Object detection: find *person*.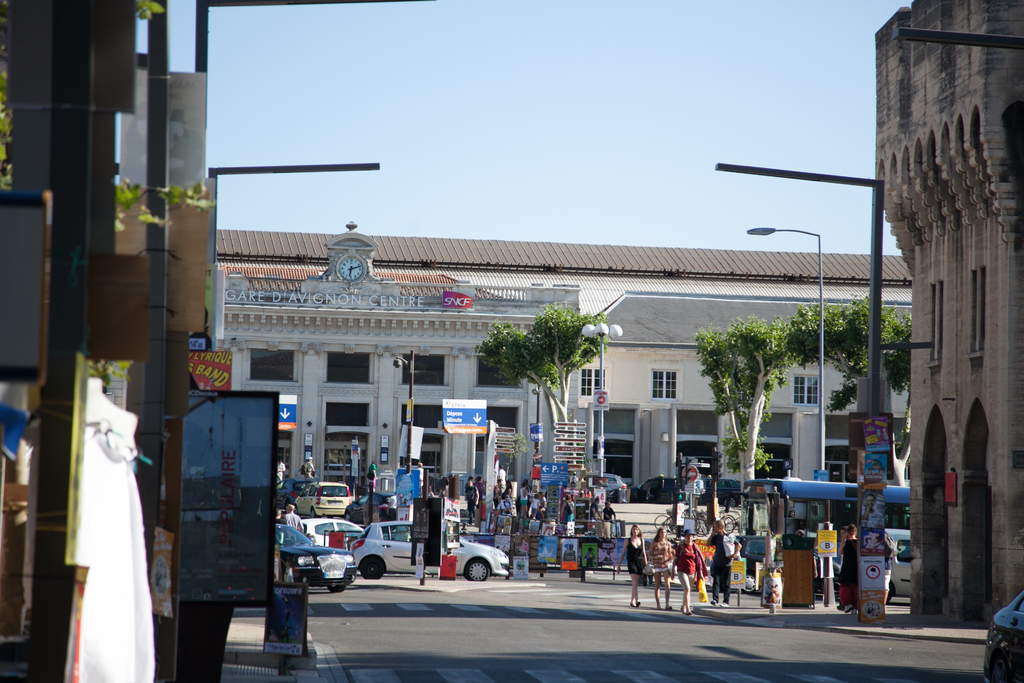
<region>474, 473, 486, 504</region>.
